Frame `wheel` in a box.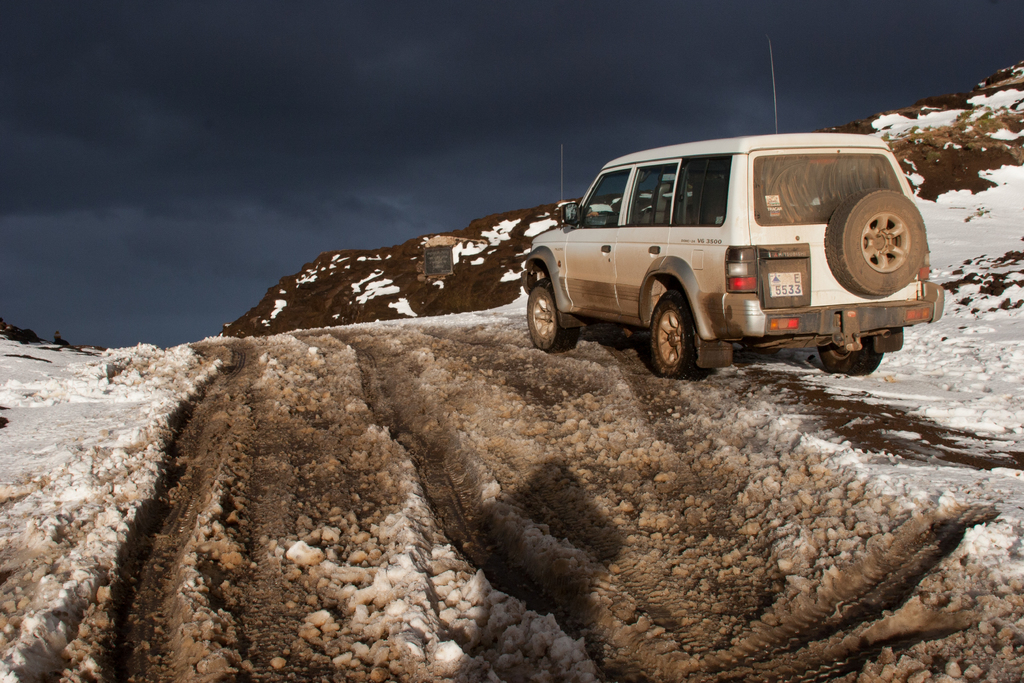
crop(838, 188, 934, 304).
